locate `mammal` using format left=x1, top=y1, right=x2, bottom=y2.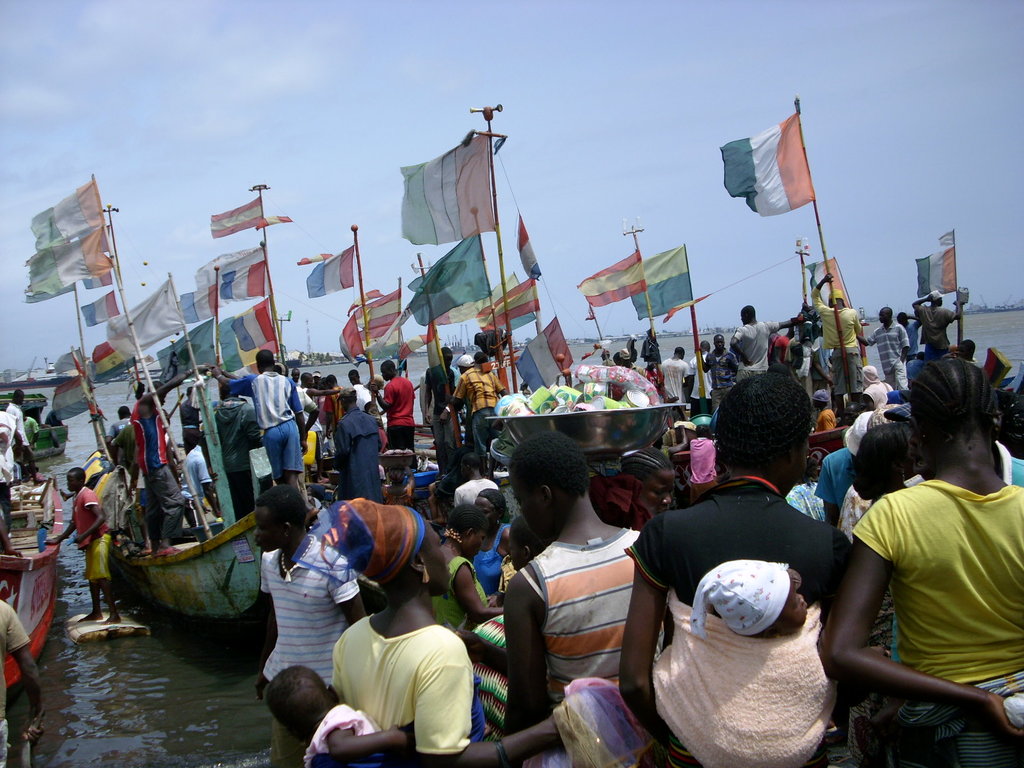
left=20, top=409, right=40, bottom=451.
